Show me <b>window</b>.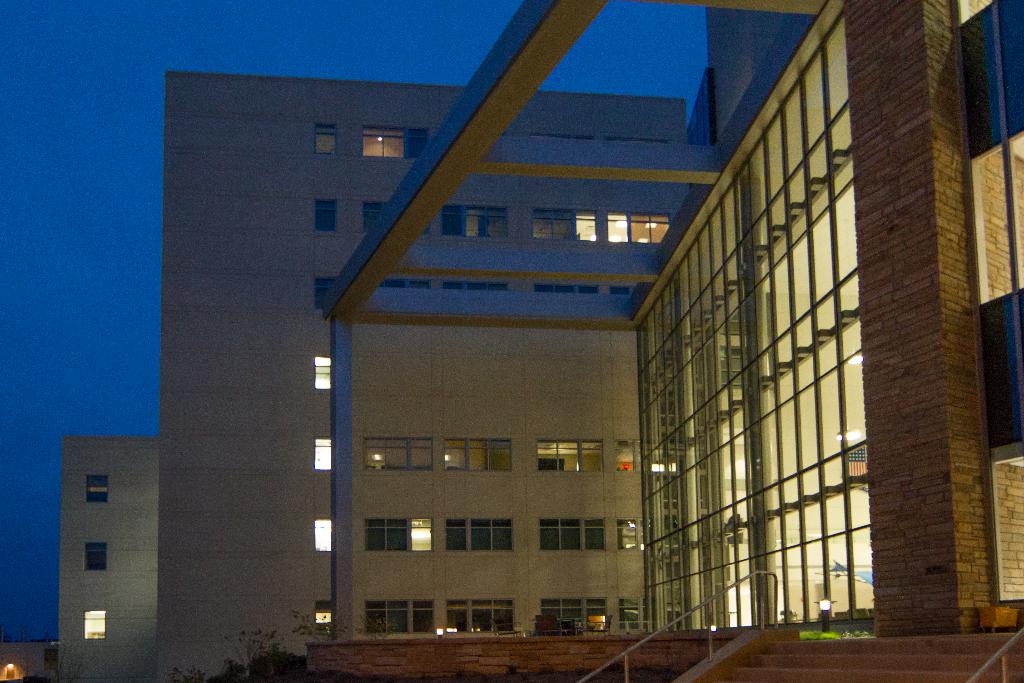
<b>window</b> is here: <box>355,429,439,481</box>.
